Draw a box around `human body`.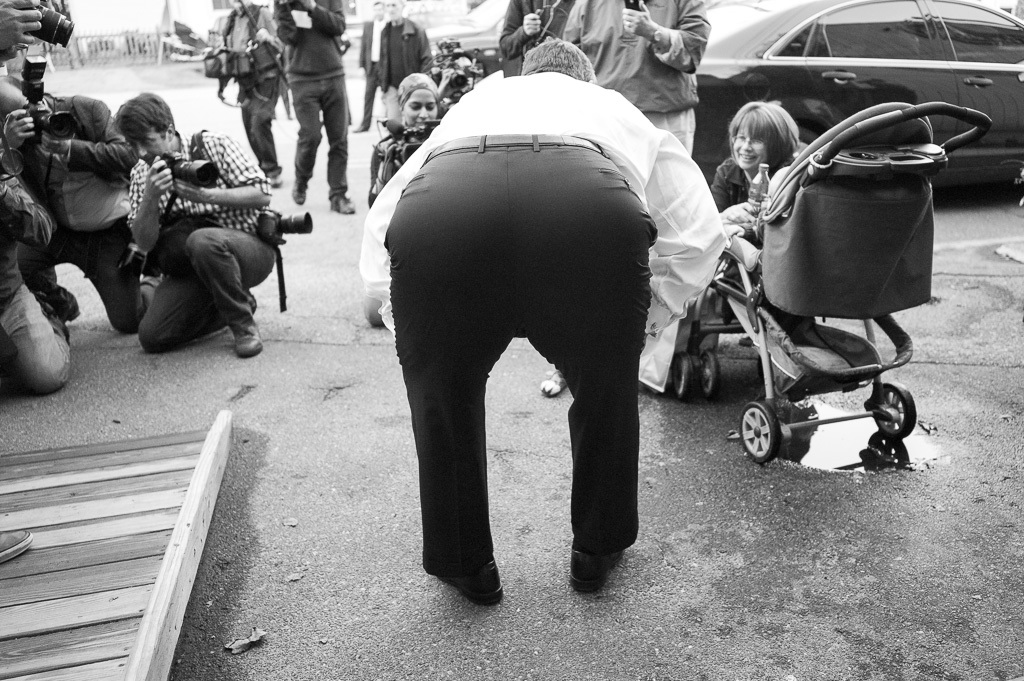
(left=368, top=124, right=435, bottom=207).
